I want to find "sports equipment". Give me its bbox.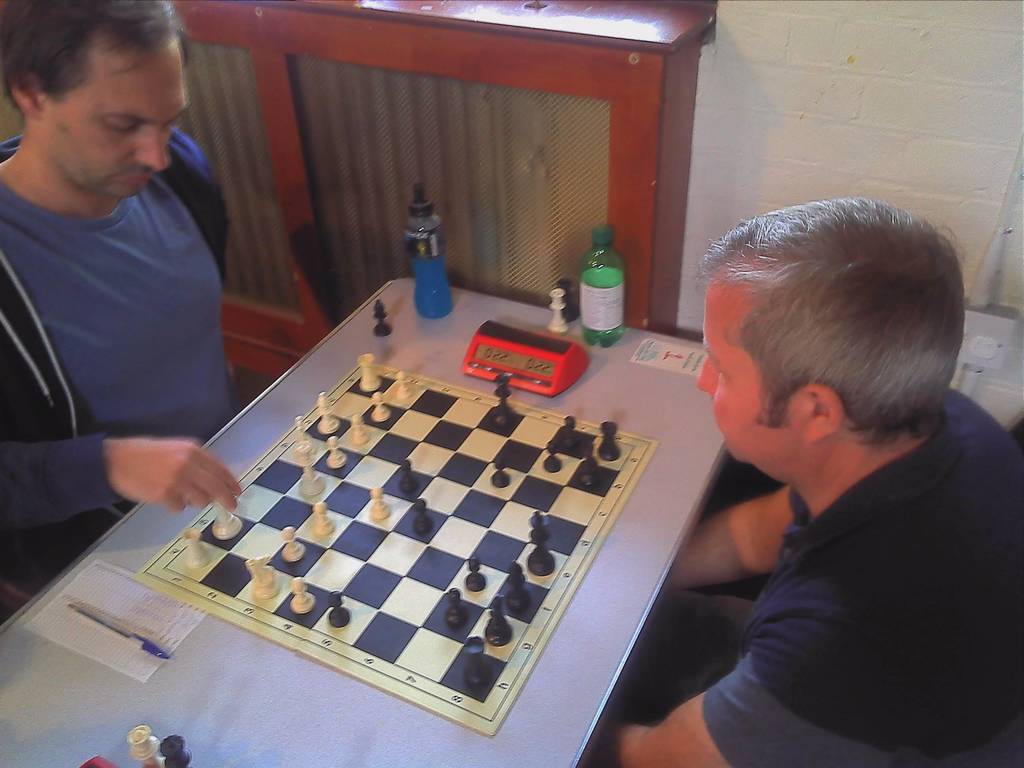
rect(488, 458, 514, 493).
